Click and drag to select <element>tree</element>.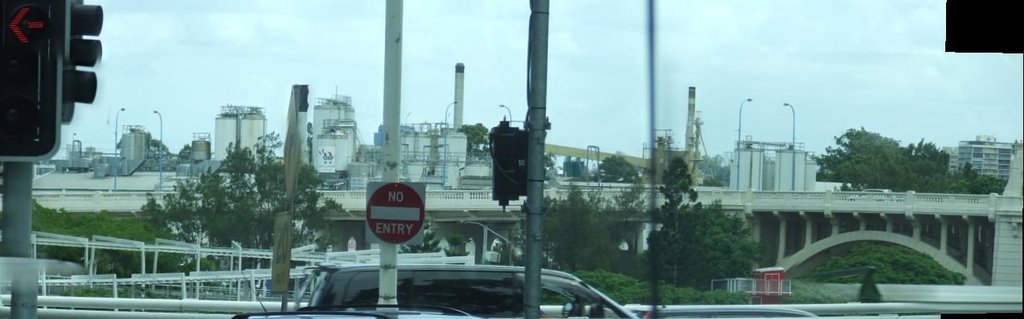
Selection: <bbox>455, 122, 491, 160</bbox>.
